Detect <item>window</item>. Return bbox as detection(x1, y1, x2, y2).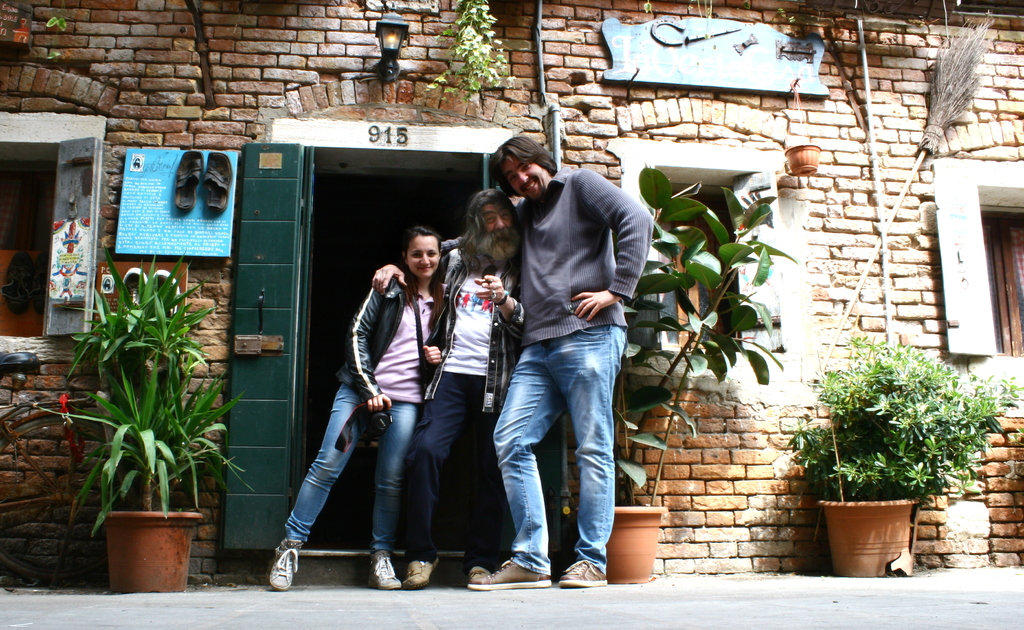
detection(927, 156, 1023, 389).
